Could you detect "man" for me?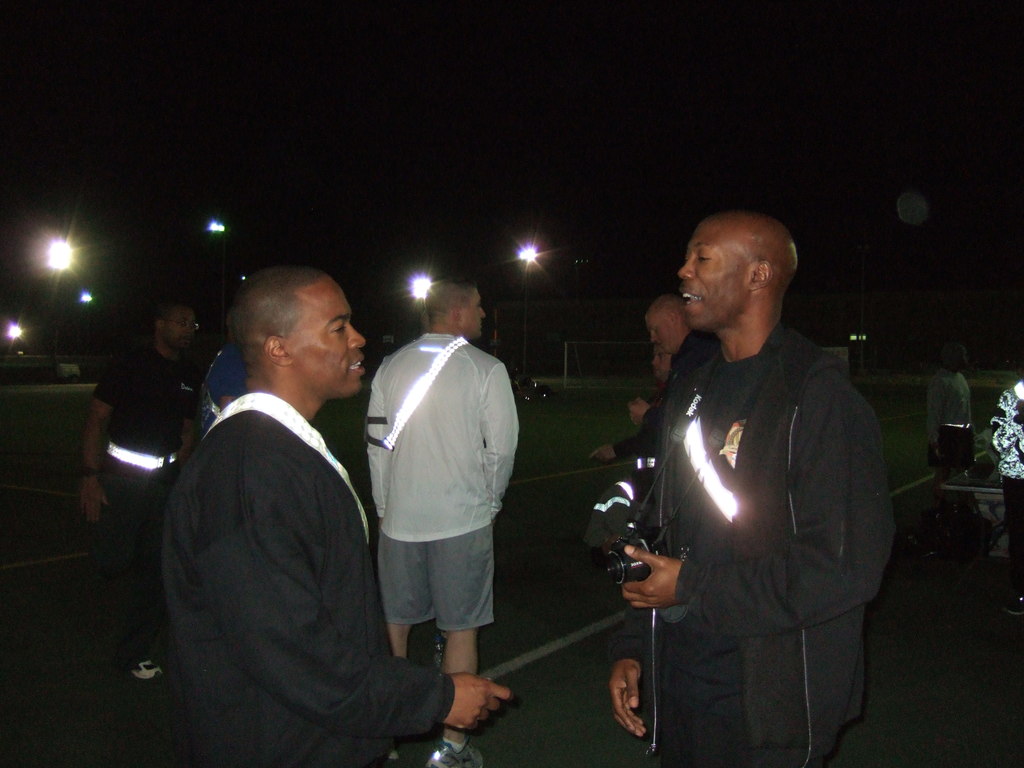
Detection result: <bbox>81, 300, 201, 680</bbox>.
